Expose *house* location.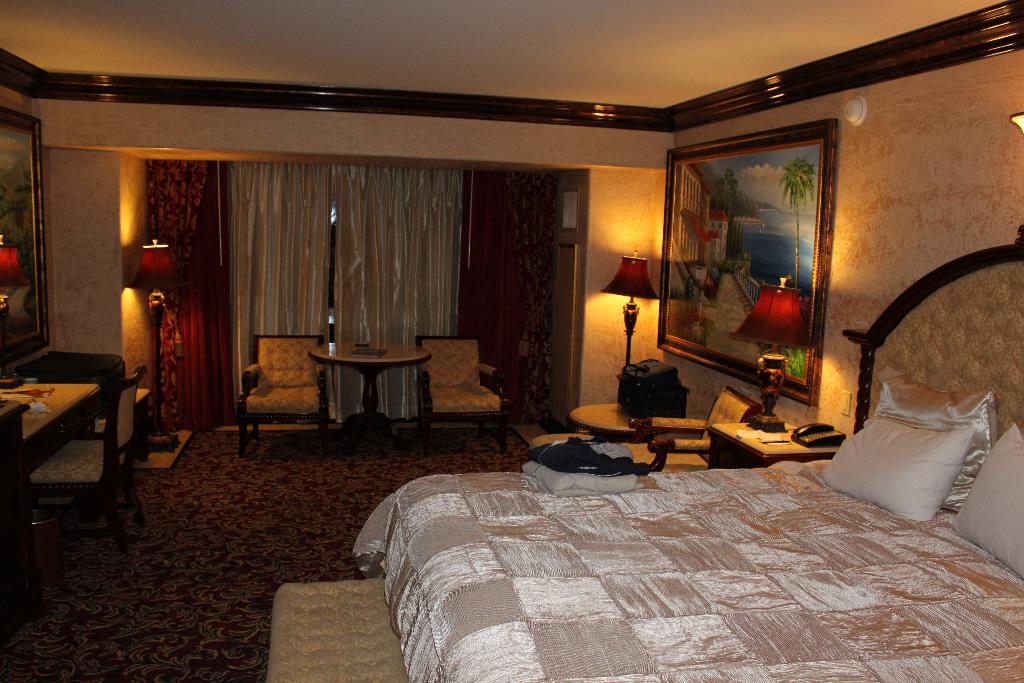
Exposed at (x1=0, y1=0, x2=1023, y2=682).
